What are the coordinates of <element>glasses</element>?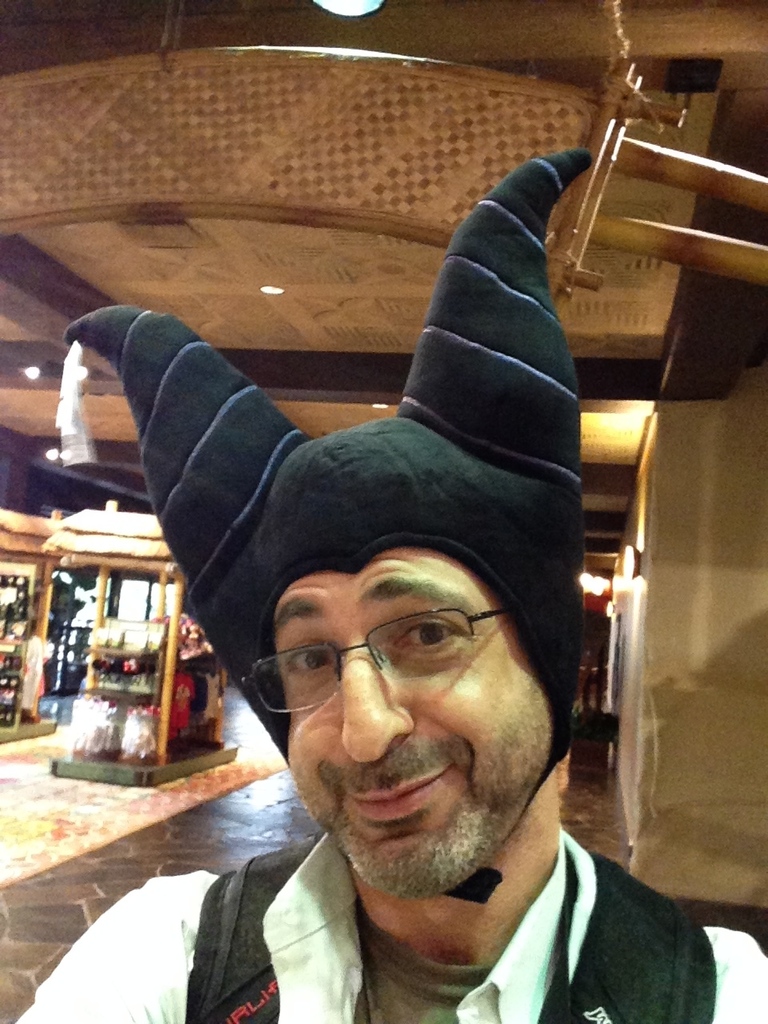
region(243, 603, 504, 716).
